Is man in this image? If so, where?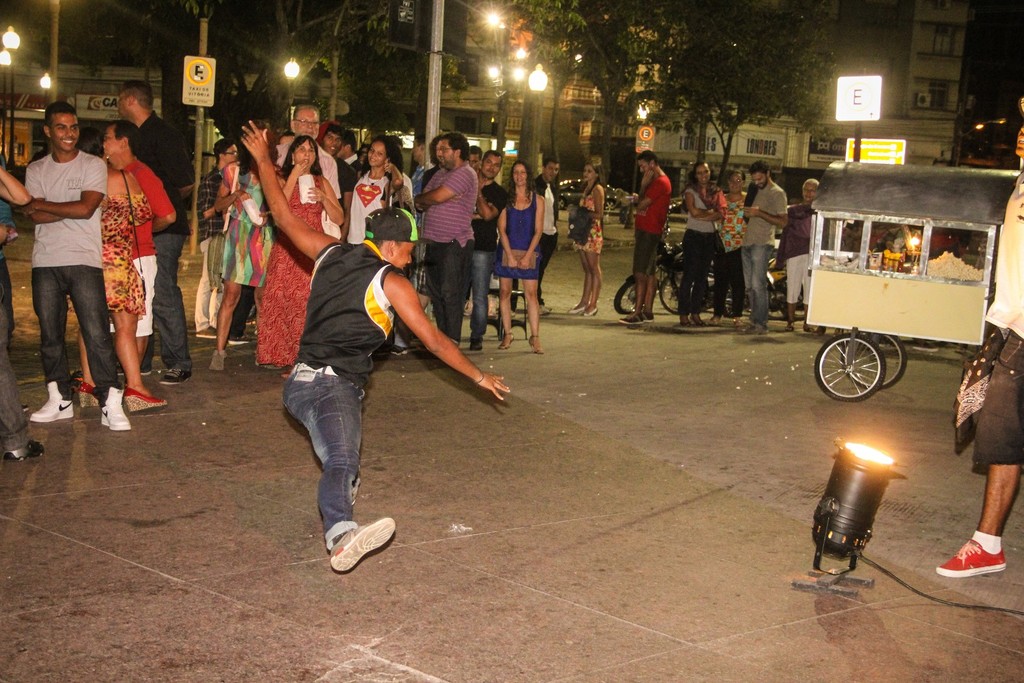
Yes, at [x1=397, y1=138, x2=428, y2=354].
